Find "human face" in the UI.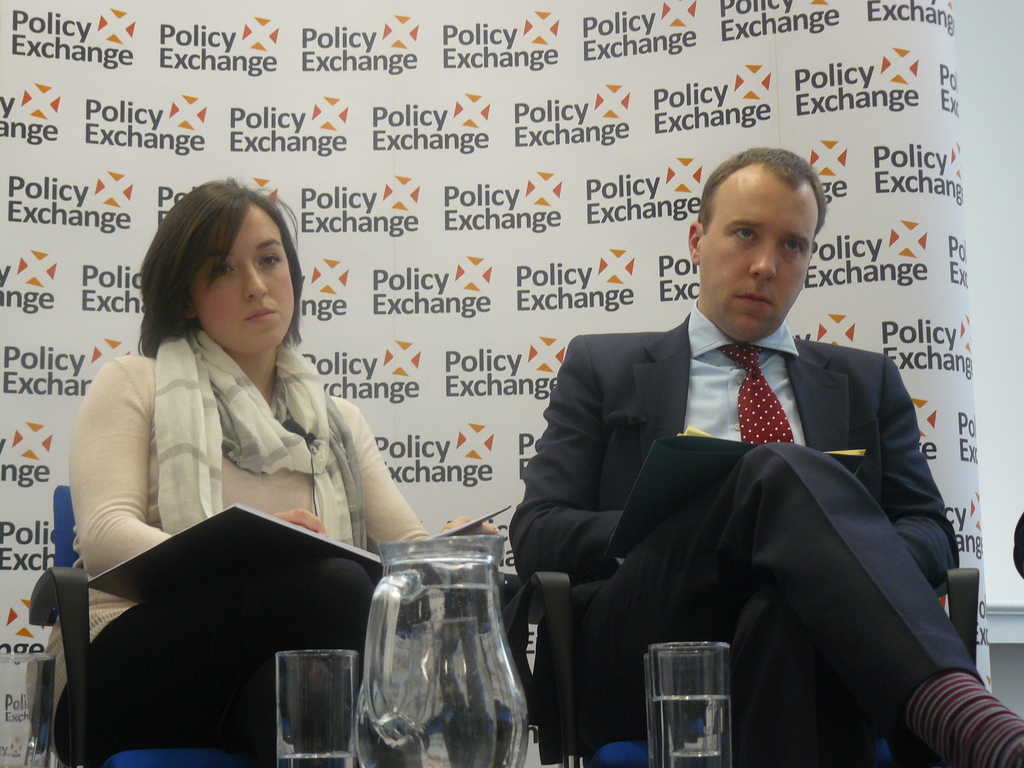
UI element at pyautogui.locateOnScreen(701, 172, 824, 340).
